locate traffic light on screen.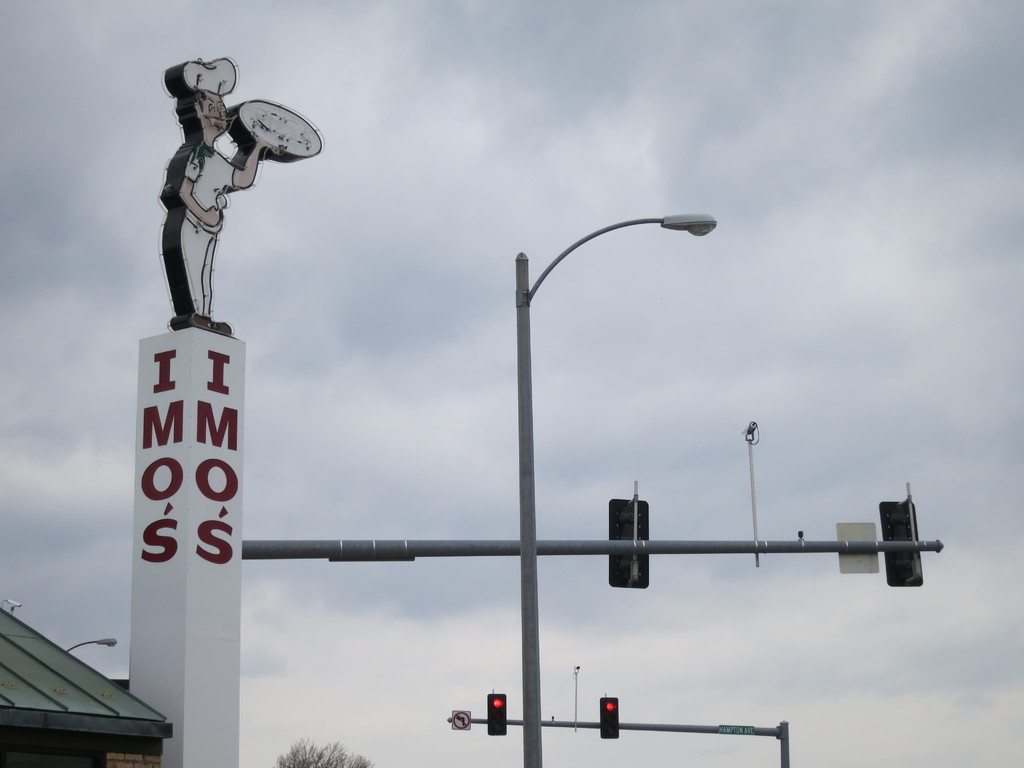
On screen at [488,689,508,736].
